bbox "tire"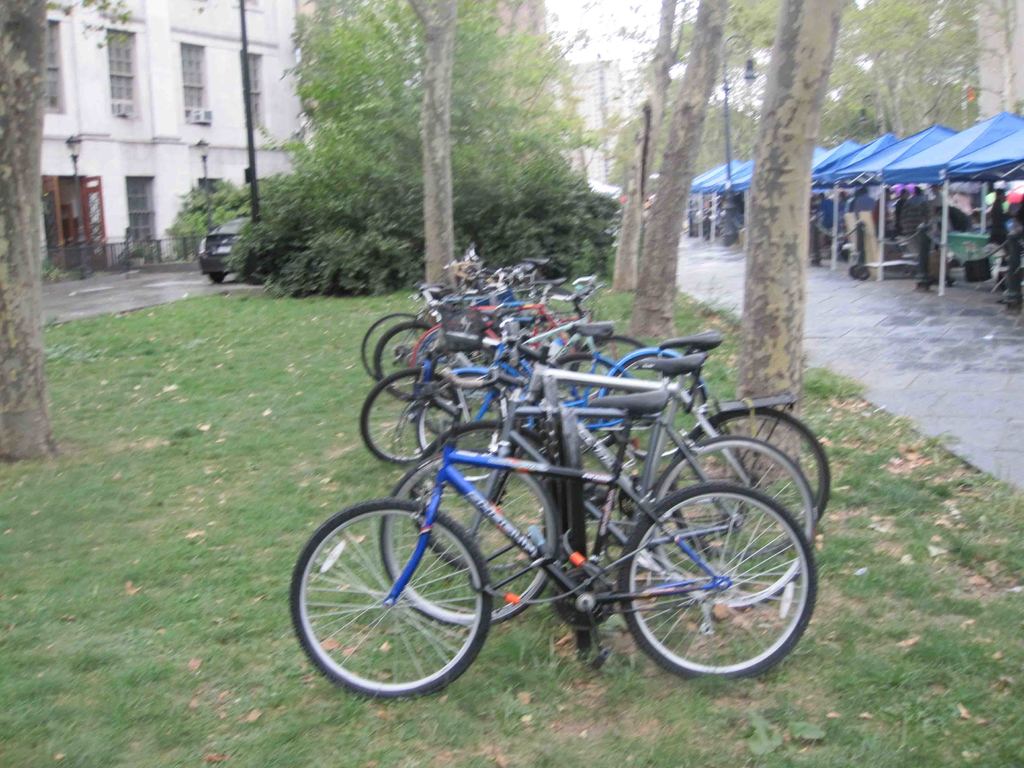
[350,308,432,387]
